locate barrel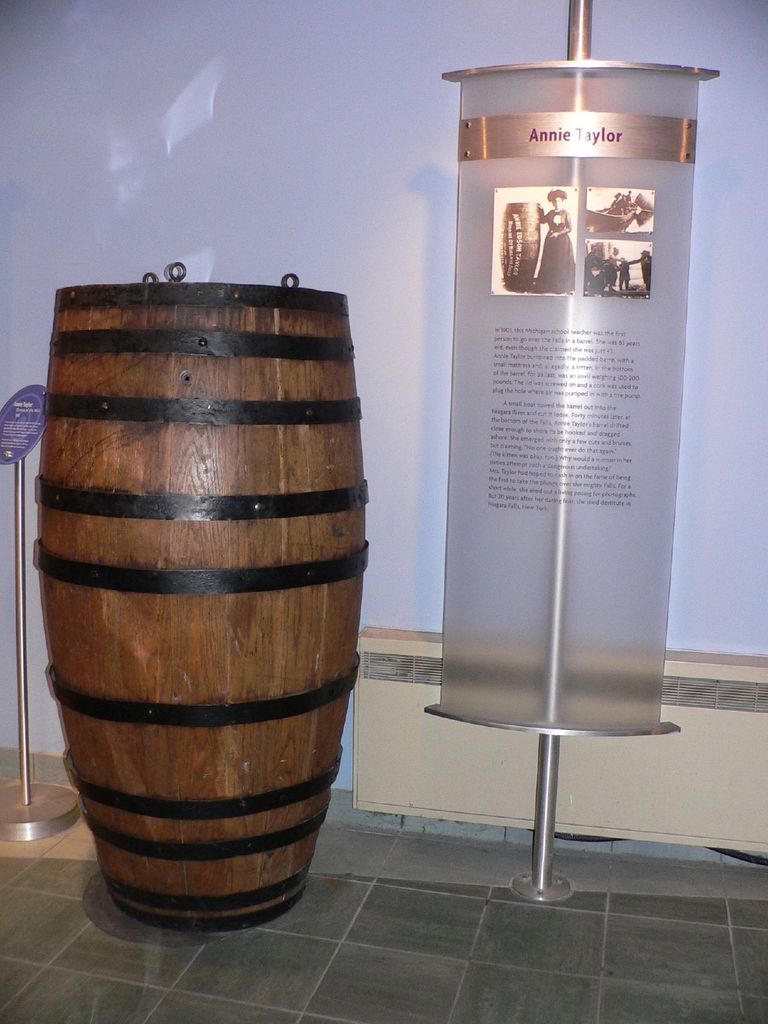
bbox(22, 258, 378, 932)
